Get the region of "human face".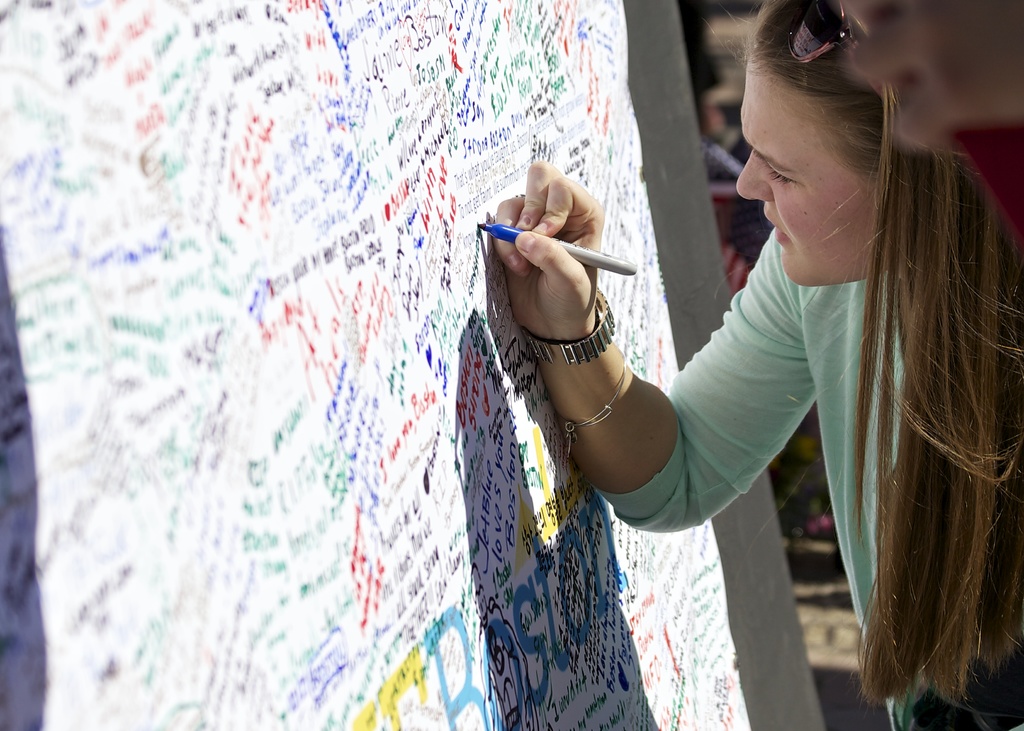
725, 54, 871, 290.
